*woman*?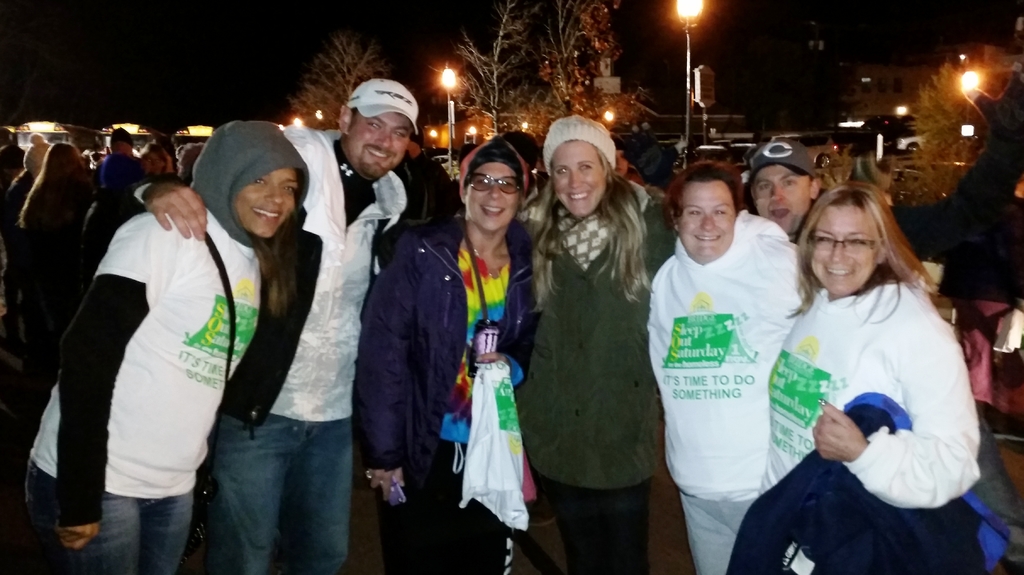
(350, 139, 544, 574)
